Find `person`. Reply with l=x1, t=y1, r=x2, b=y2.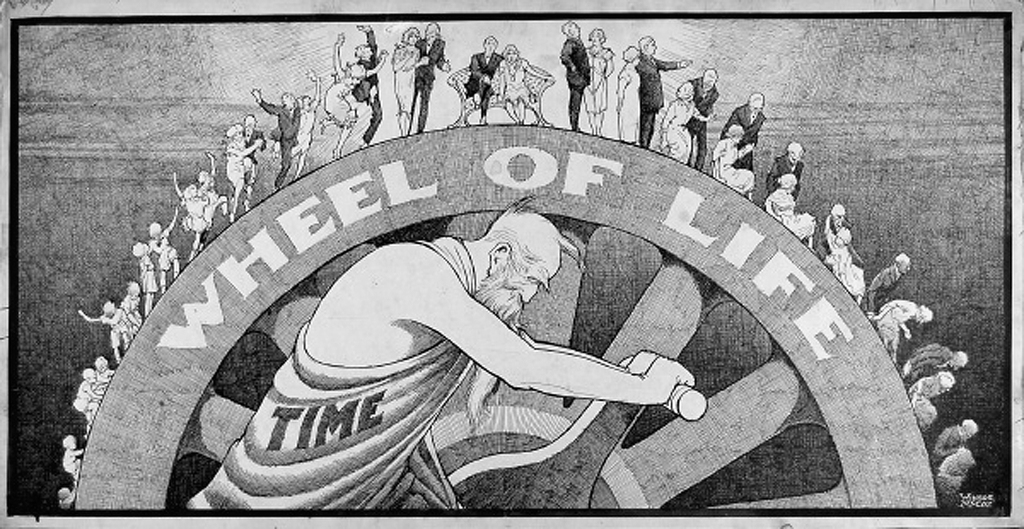
l=226, t=122, r=260, b=222.
